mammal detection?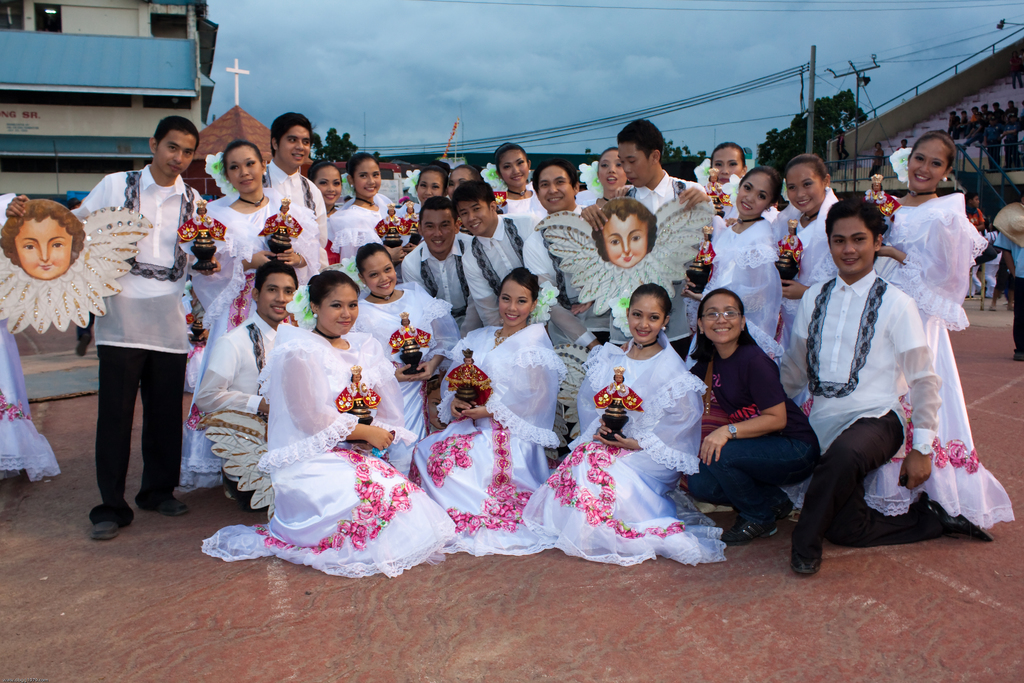
764/180/982/533
